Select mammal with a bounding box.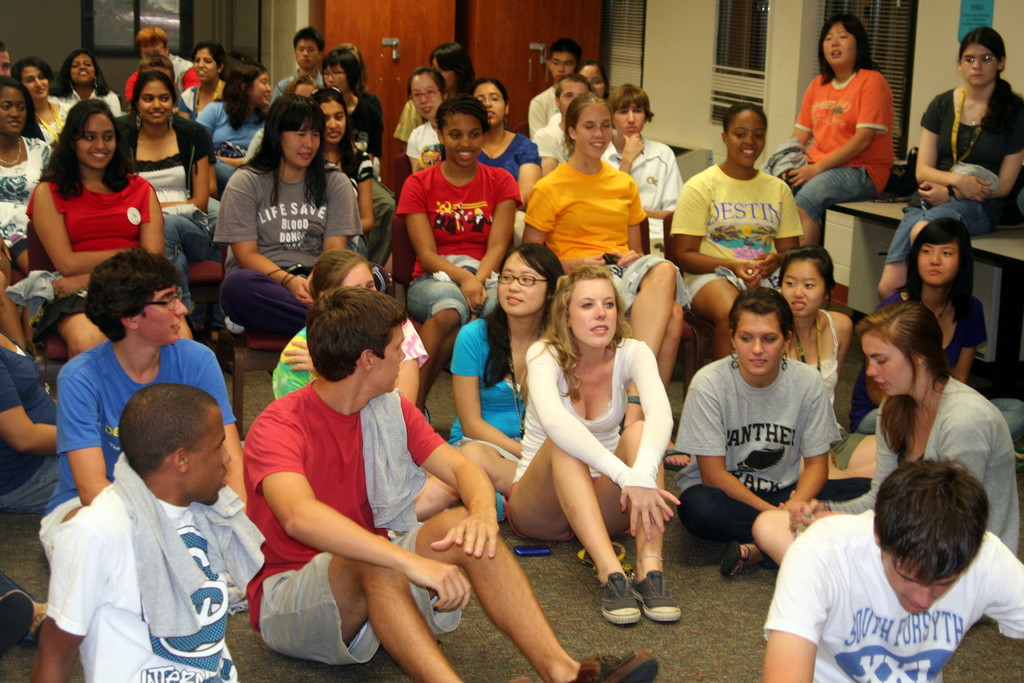
l=277, t=22, r=325, b=97.
